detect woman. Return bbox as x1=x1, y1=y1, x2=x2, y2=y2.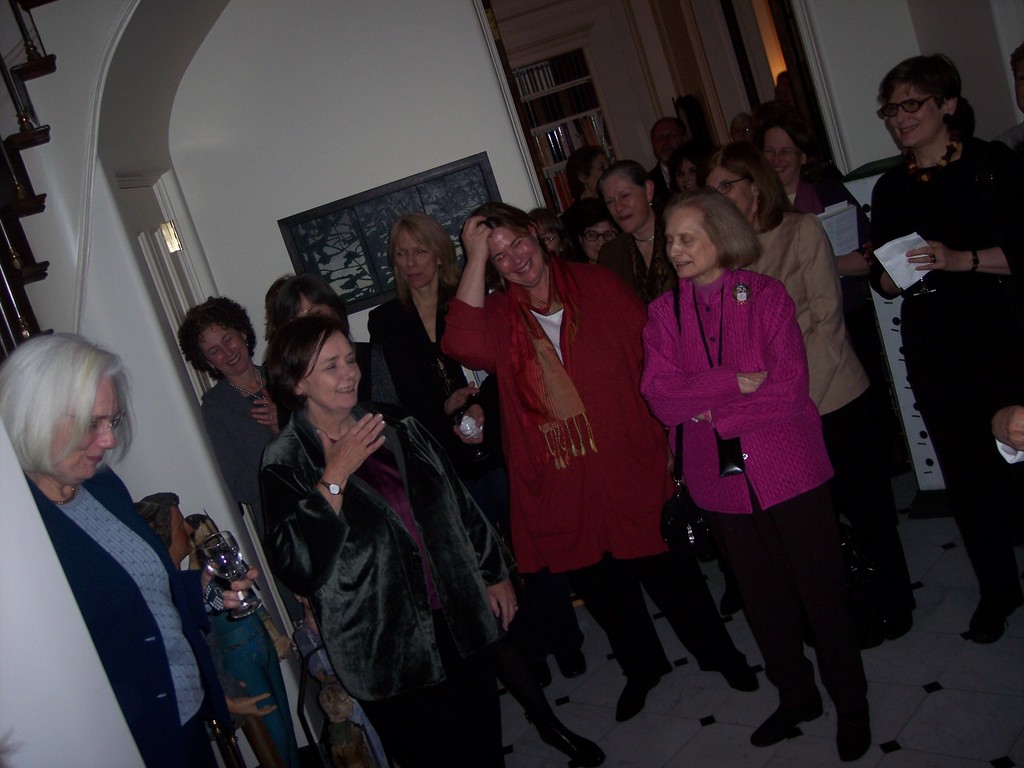
x1=571, y1=140, x2=608, y2=205.
